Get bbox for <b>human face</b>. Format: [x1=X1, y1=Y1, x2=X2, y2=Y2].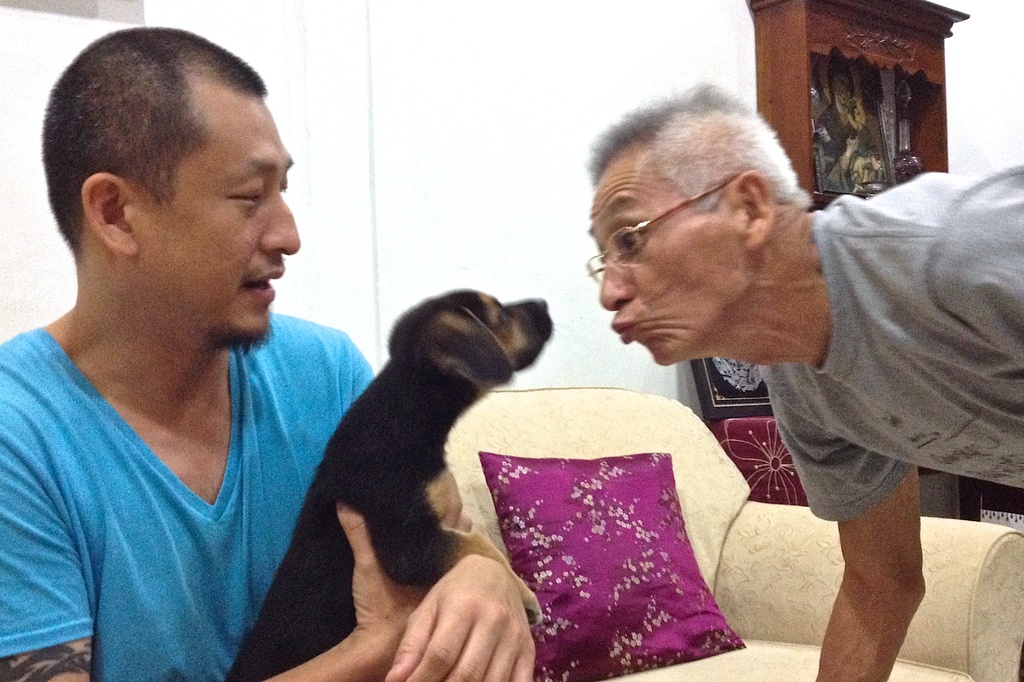
[x1=588, y1=160, x2=772, y2=365].
